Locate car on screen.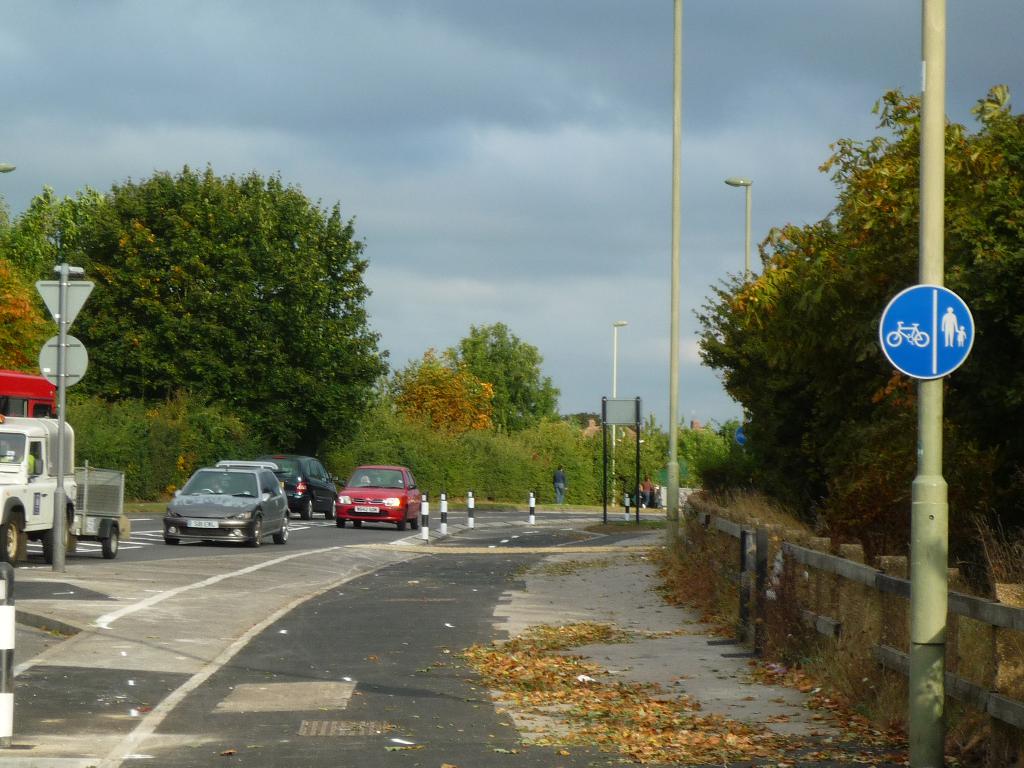
On screen at [left=147, top=457, right=298, bottom=545].
